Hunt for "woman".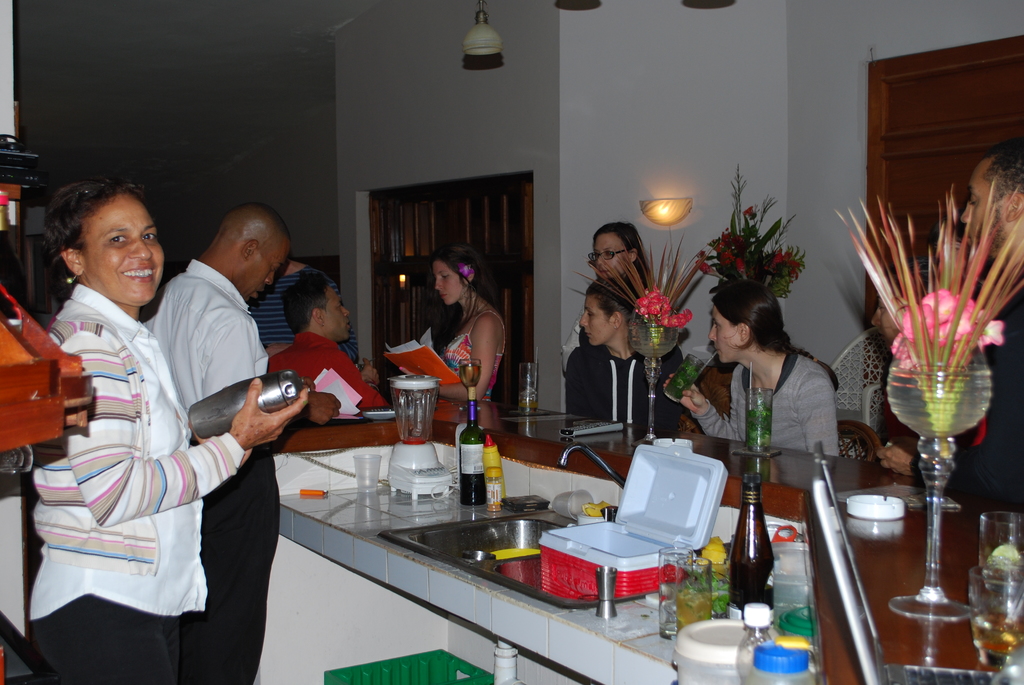
Hunted down at 414 250 510 425.
